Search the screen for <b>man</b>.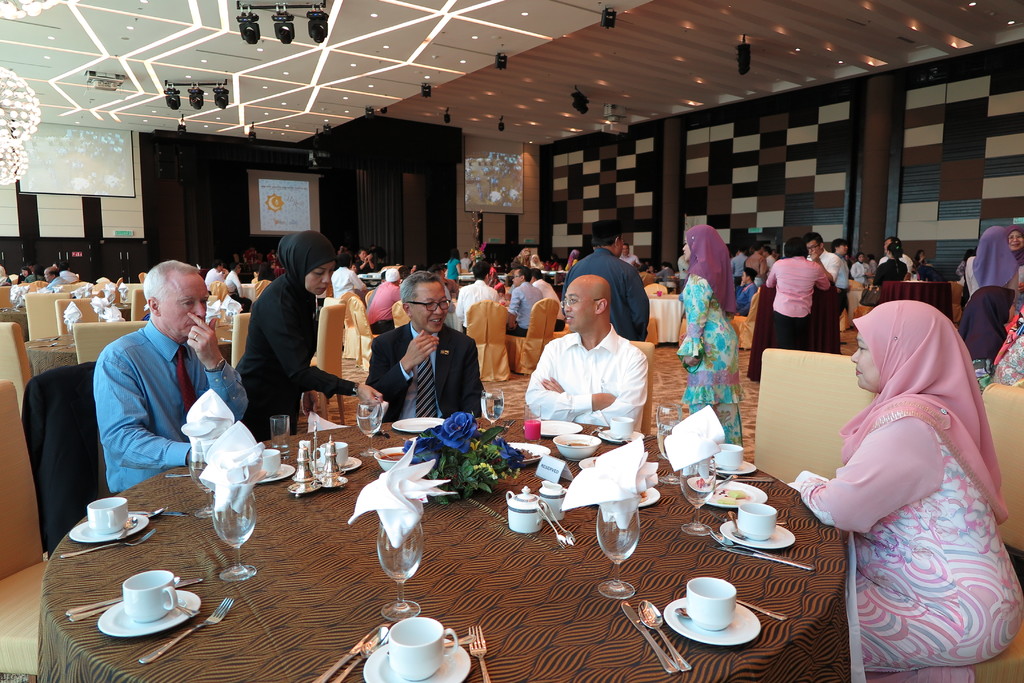
Found at {"x1": 331, "y1": 253, "x2": 367, "y2": 299}.
